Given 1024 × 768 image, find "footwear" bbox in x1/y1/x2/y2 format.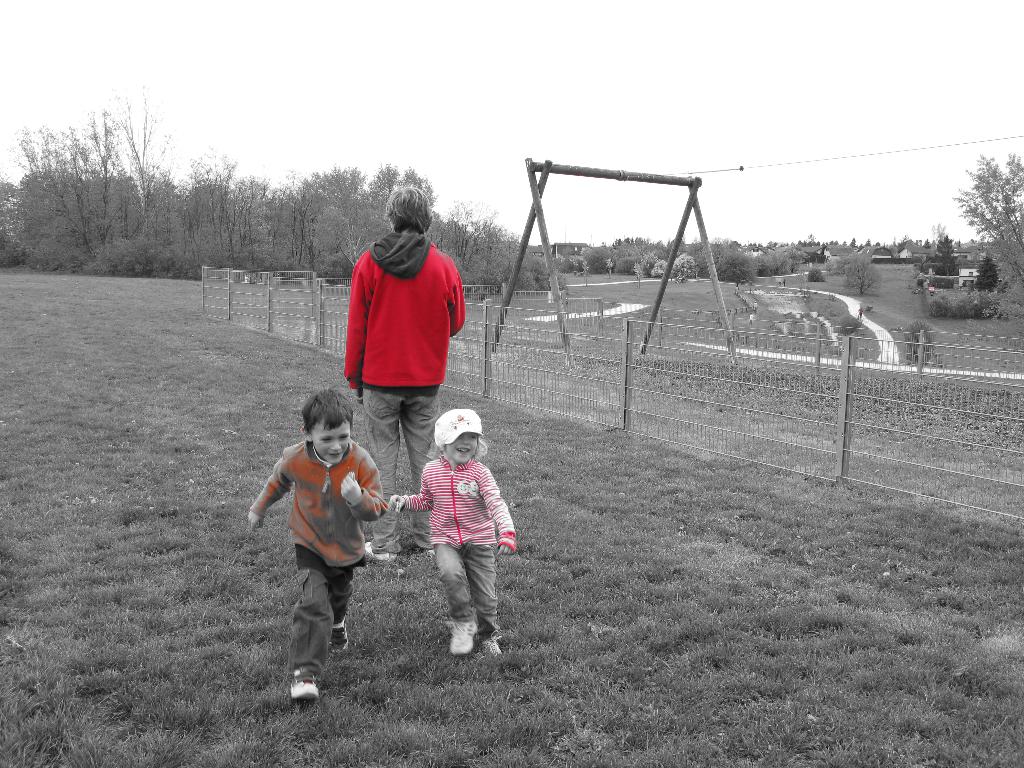
445/613/479/655.
